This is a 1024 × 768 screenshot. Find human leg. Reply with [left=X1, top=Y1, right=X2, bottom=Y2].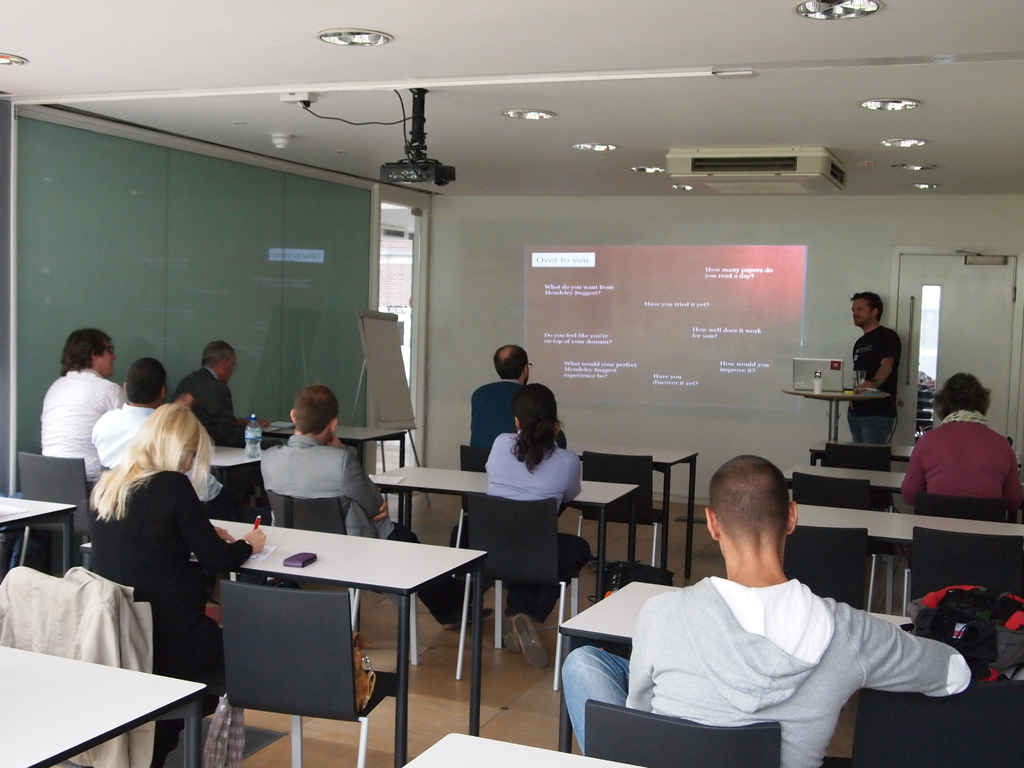
[left=515, top=532, right=593, bottom=668].
